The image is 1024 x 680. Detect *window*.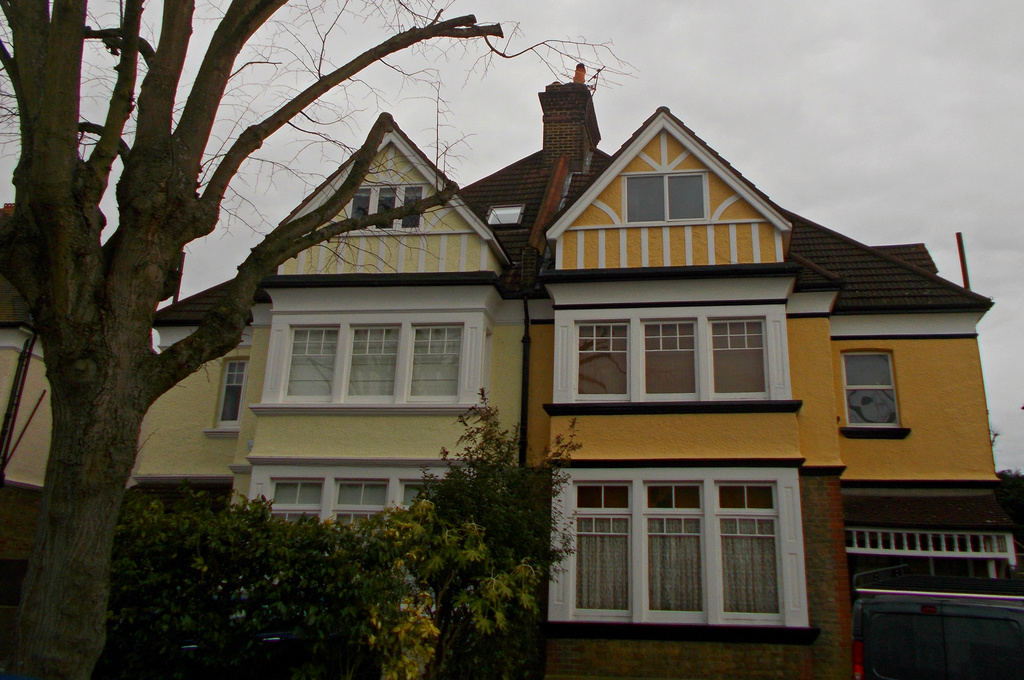
Detection: pyautogui.locateOnScreen(566, 479, 630, 626).
